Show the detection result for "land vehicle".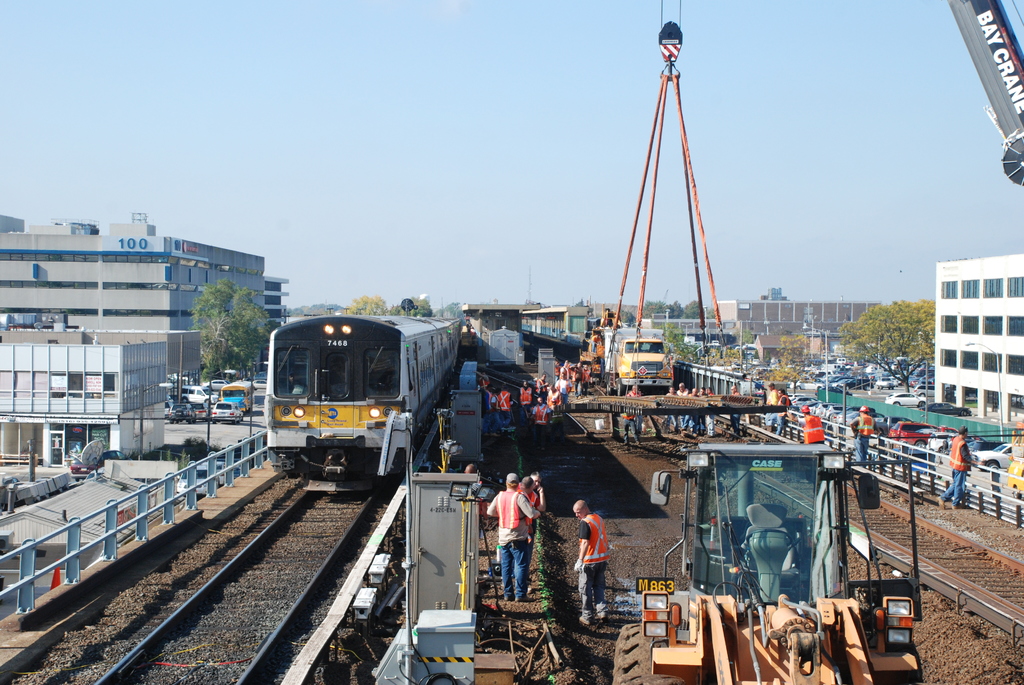
[598, 324, 675, 397].
